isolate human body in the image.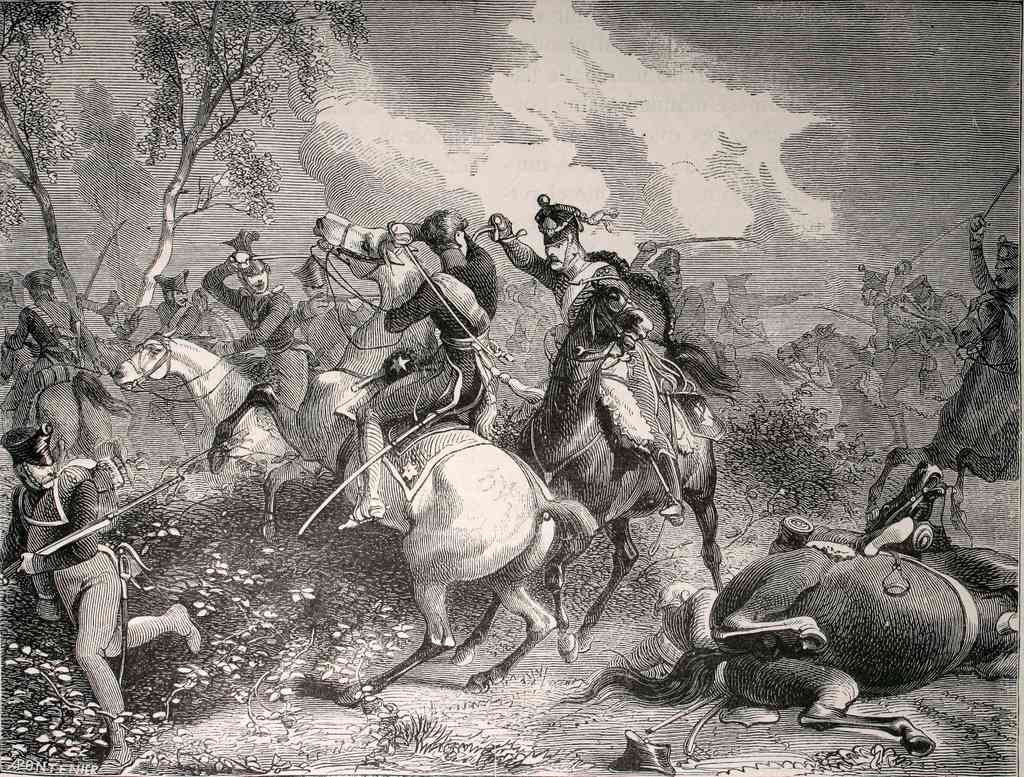
Isolated region: box(485, 191, 685, 521).
